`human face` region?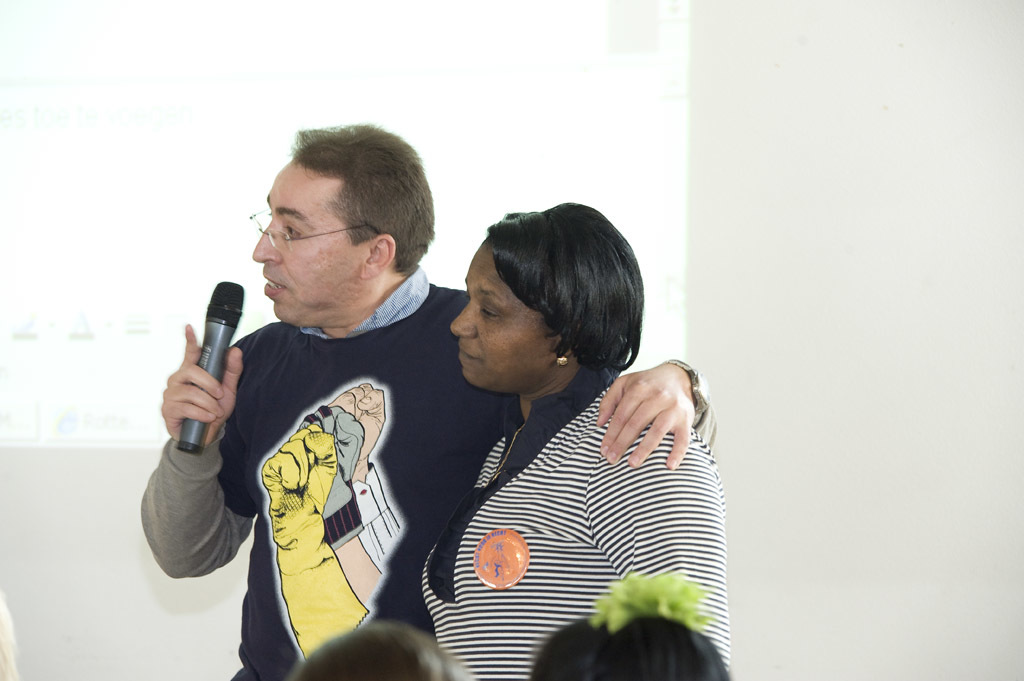
(253,165,369,325)
